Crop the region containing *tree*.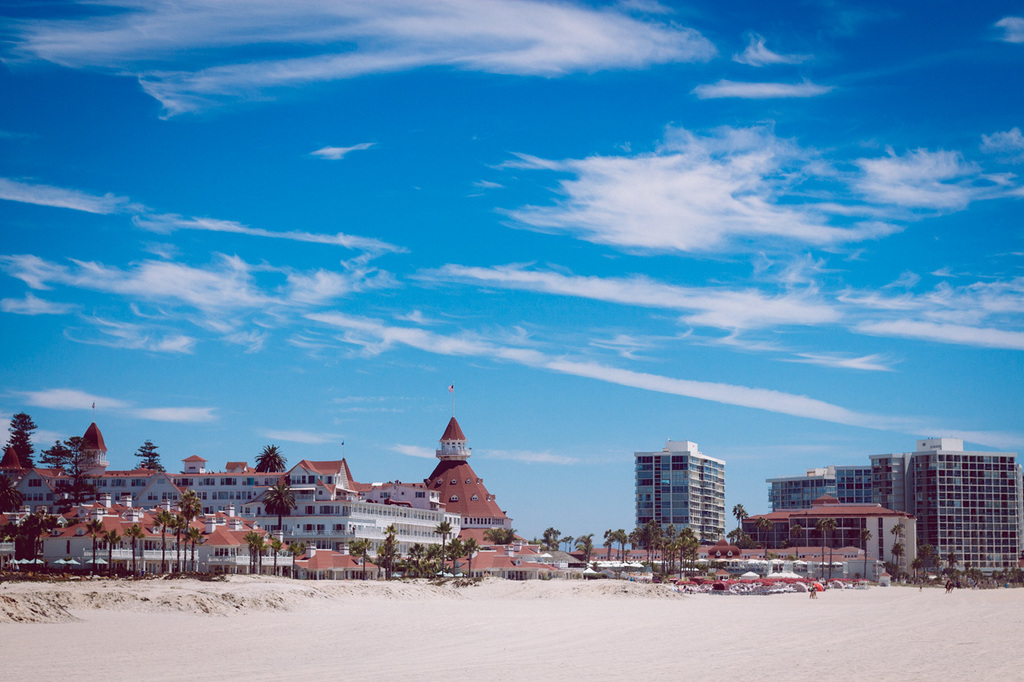
Crop region: 243:527:254:575.
